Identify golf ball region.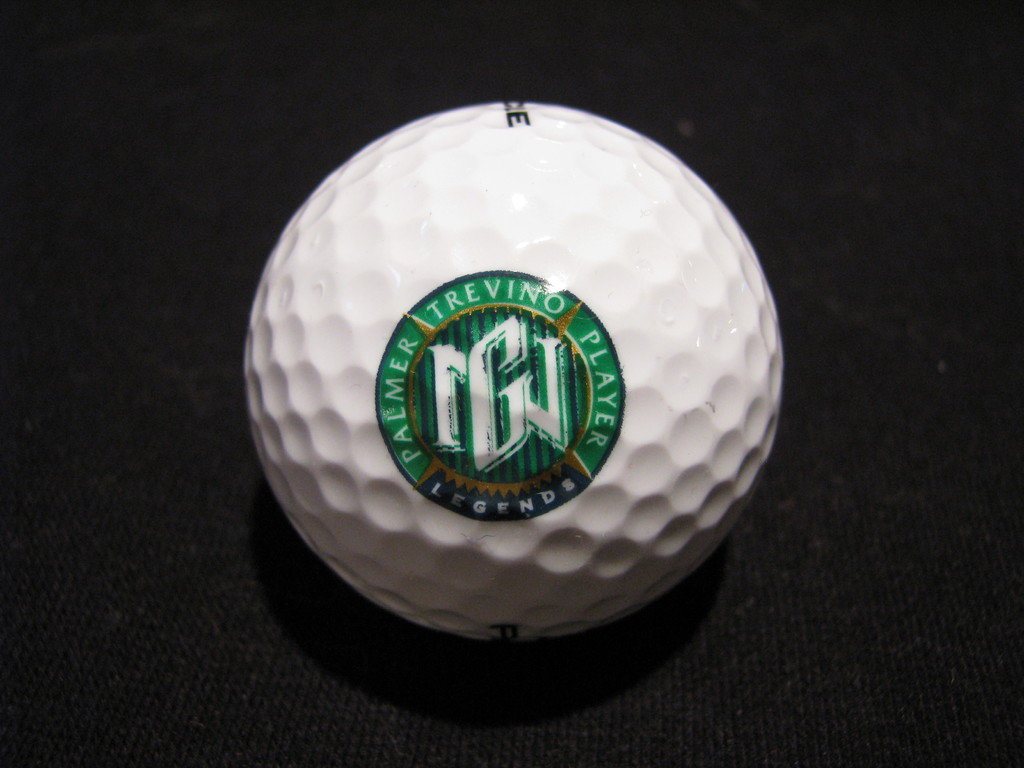
Region: 237/94/790/633.
